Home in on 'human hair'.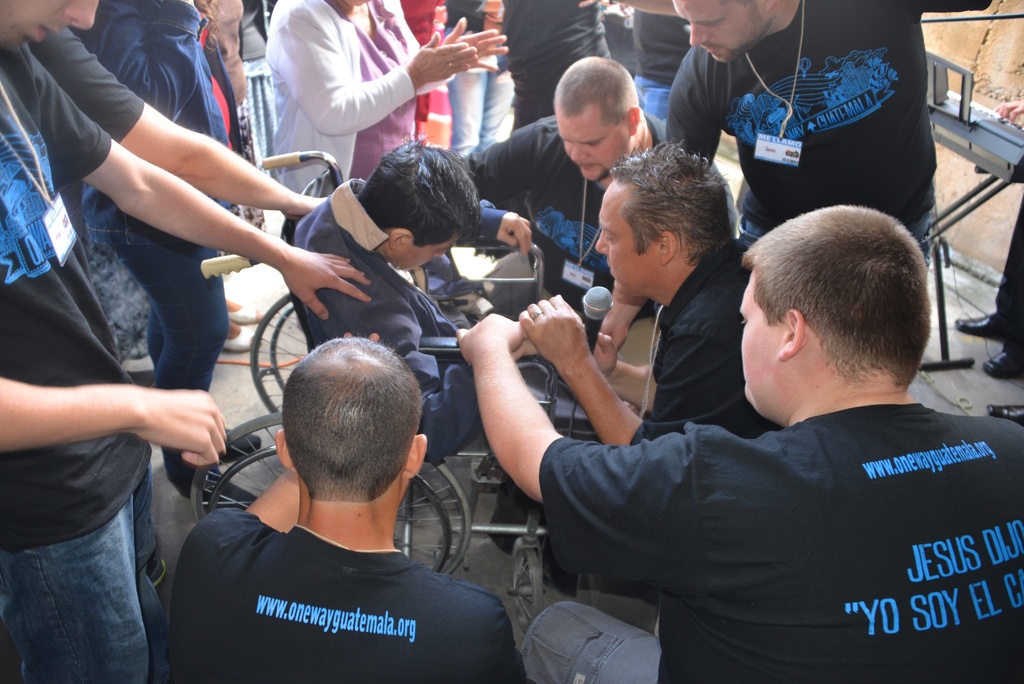
Homed in at <box>356,133,483,250</box>.
